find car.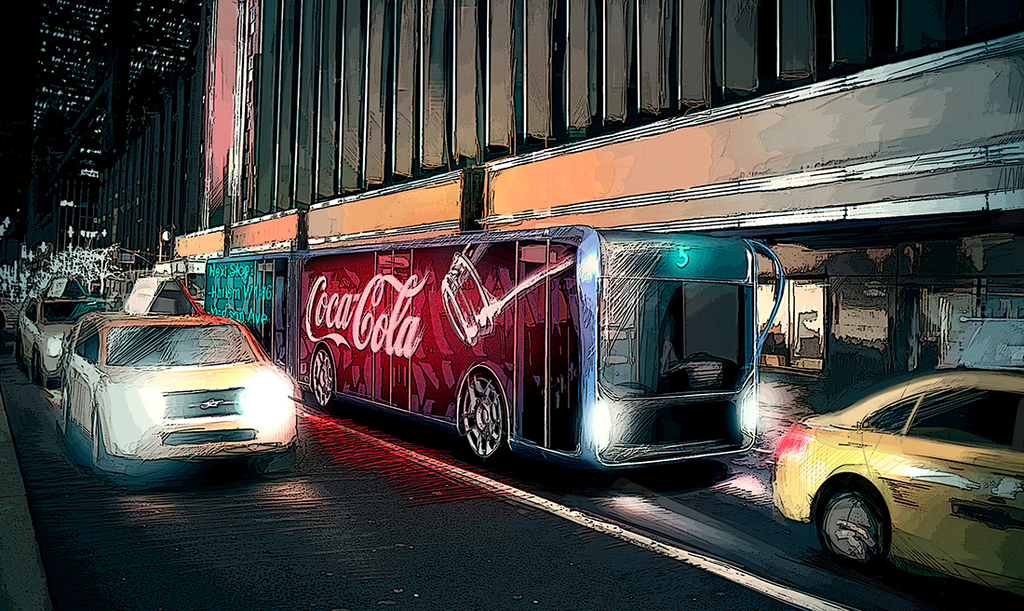
l=776, t=368, r=1023, b=607.
